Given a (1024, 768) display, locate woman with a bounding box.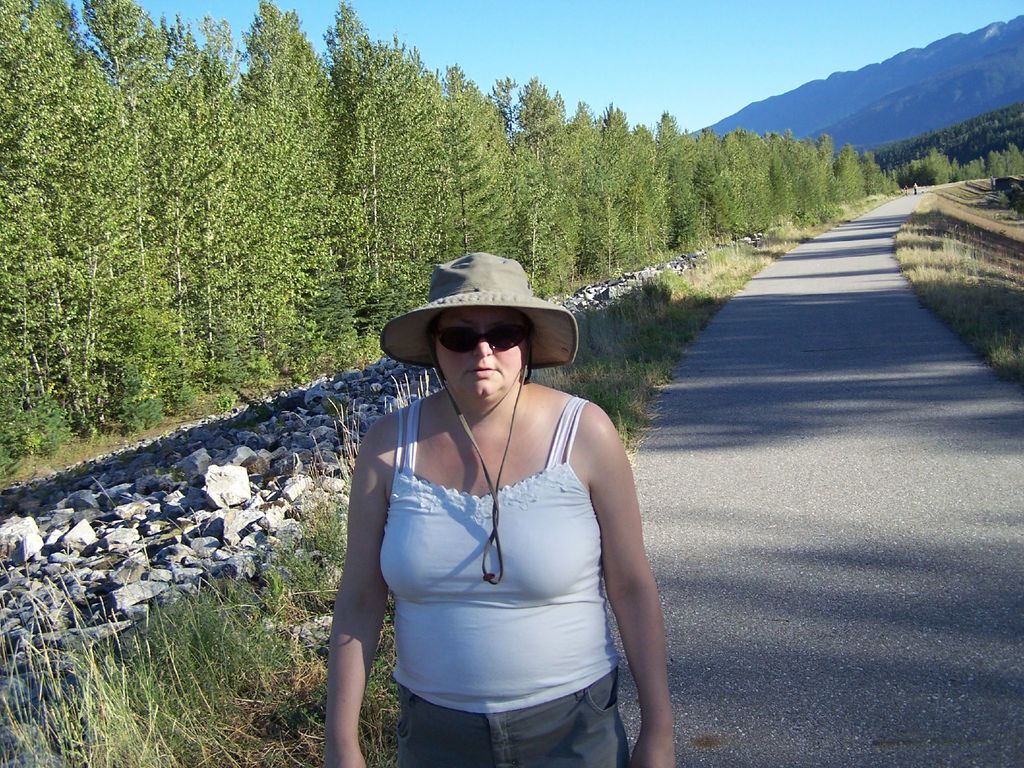
Located: (x1=336, y1=248, x2=657, y2=764).
